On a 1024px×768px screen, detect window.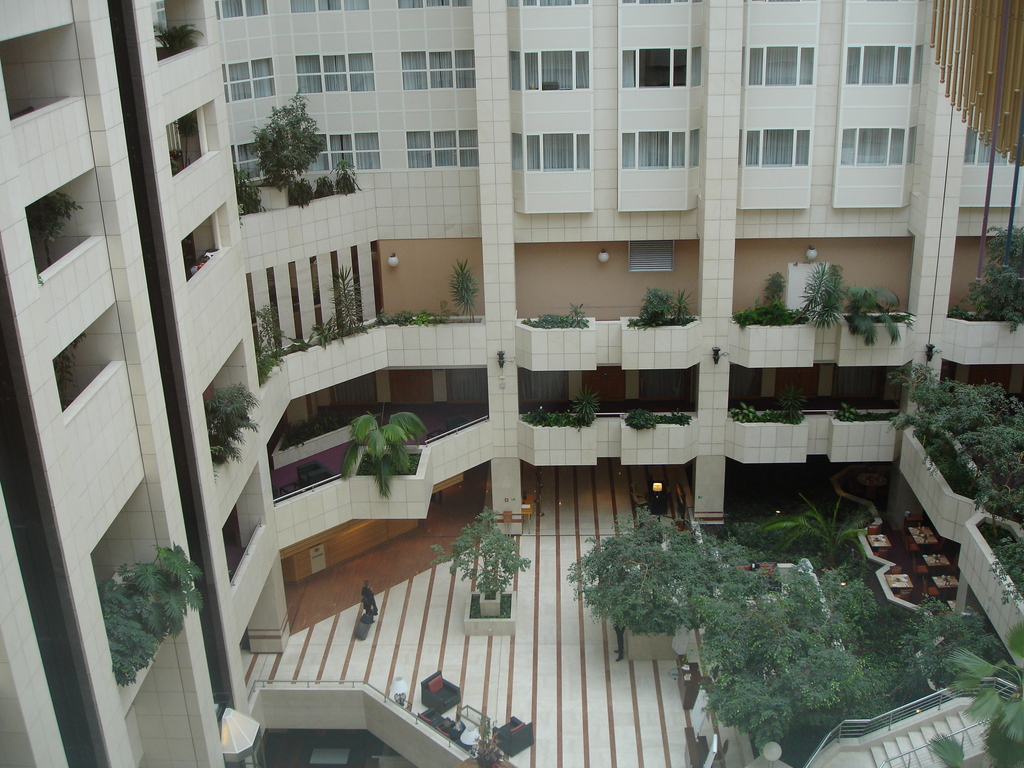
[737,128,810,164].
